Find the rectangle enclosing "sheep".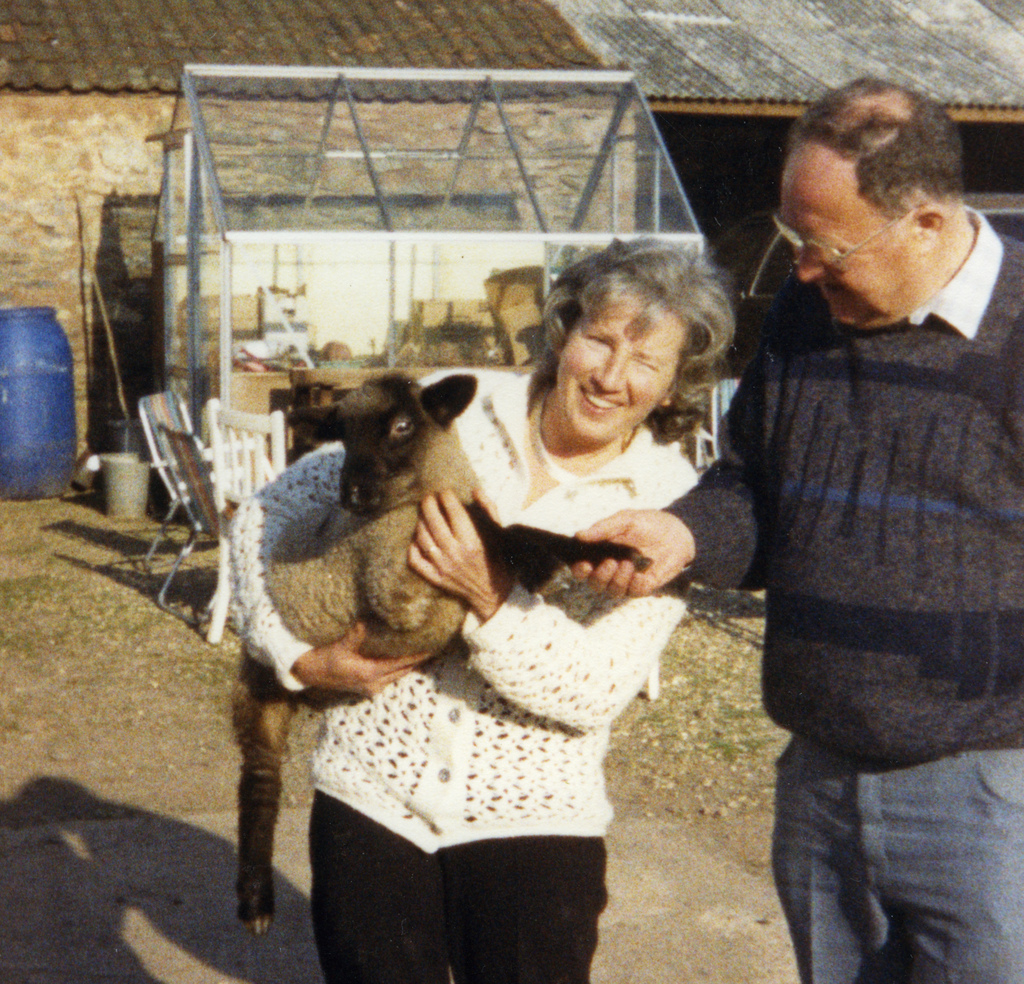
216/367/500/843.
